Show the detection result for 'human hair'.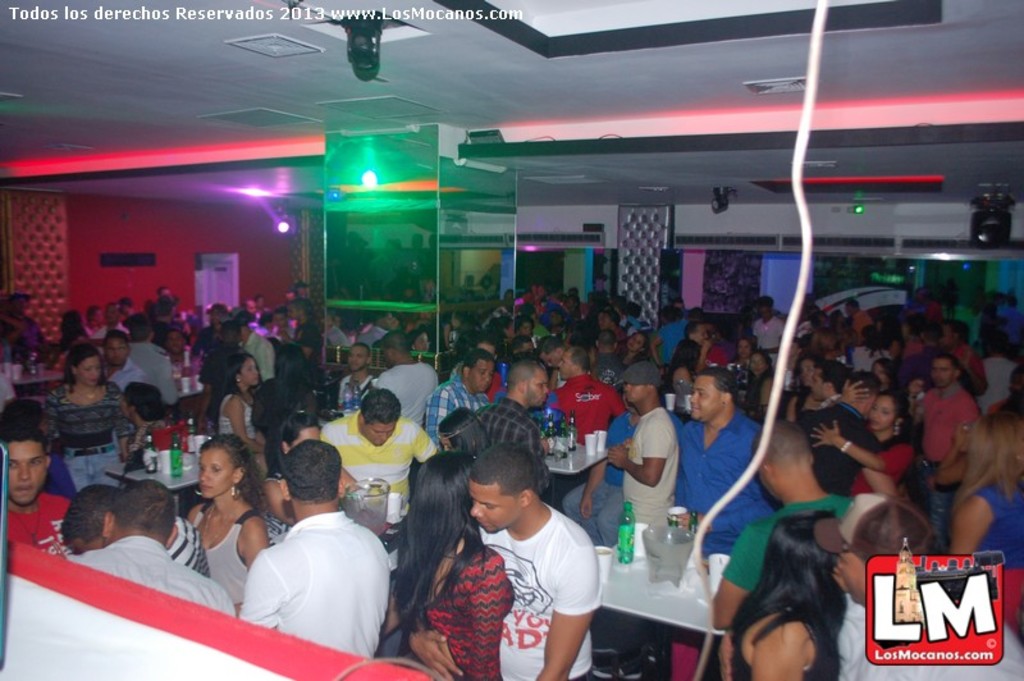
detection(65, 338, 100, 381).
